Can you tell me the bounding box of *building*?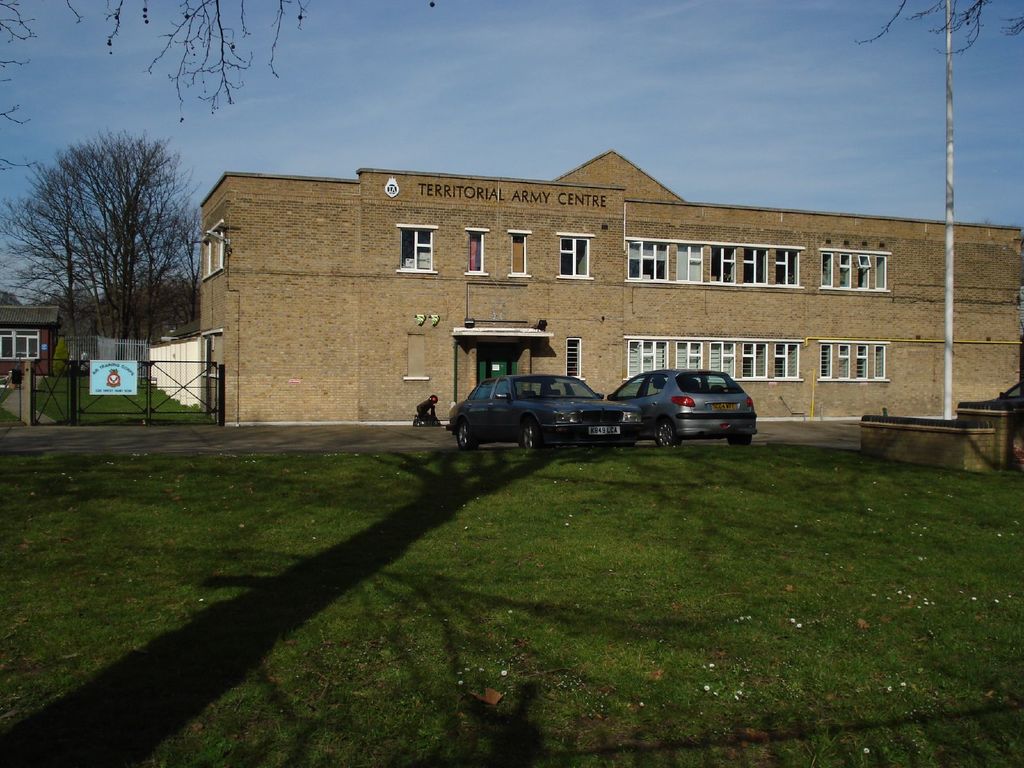
{"left": 198, "top": 148, "right": 1023, "bottom": 426}.
